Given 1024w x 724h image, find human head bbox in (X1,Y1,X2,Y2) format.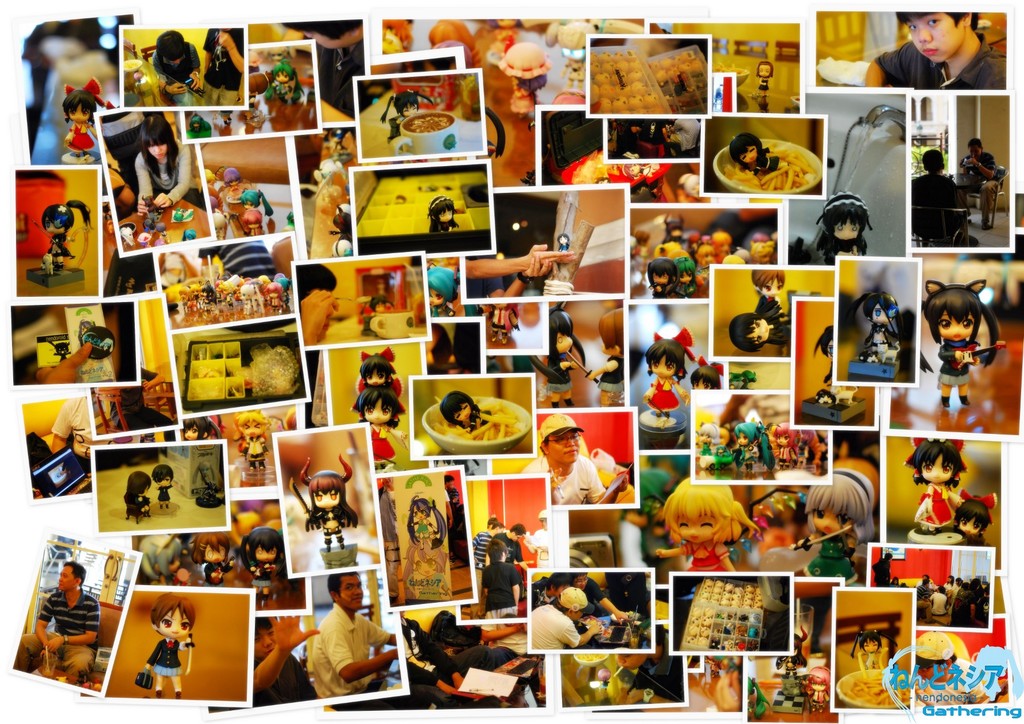
(648,260,673,286).
